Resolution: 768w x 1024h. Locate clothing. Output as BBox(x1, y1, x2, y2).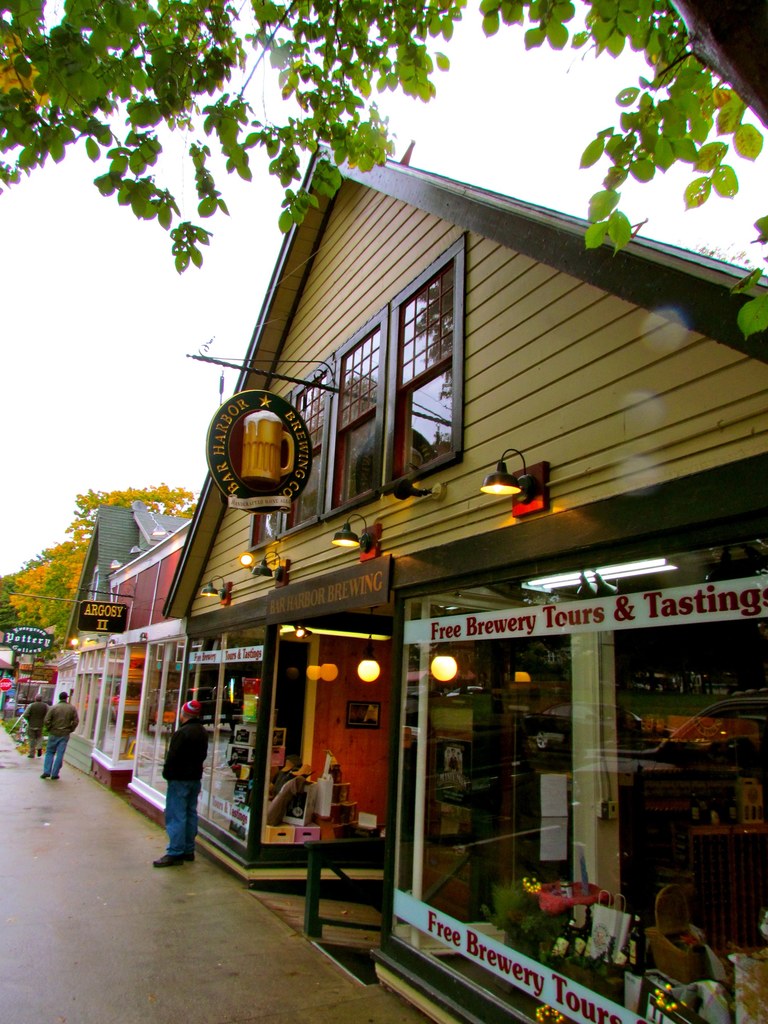
BBox(45, 699, 77, 778).
